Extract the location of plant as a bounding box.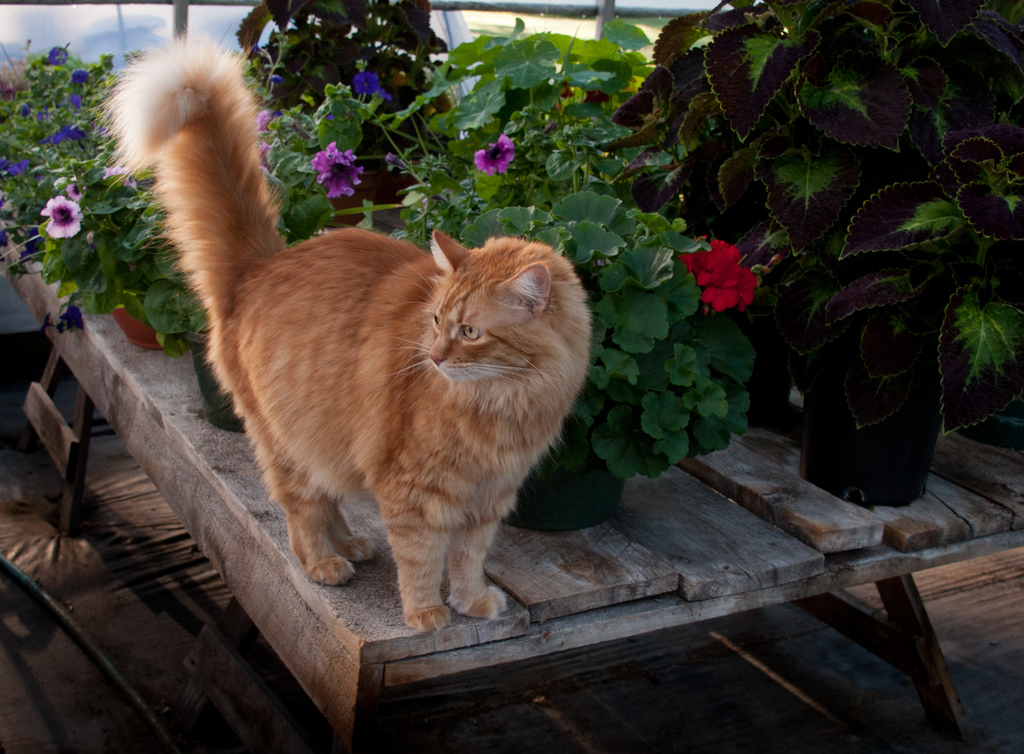
118 213 207 358.
